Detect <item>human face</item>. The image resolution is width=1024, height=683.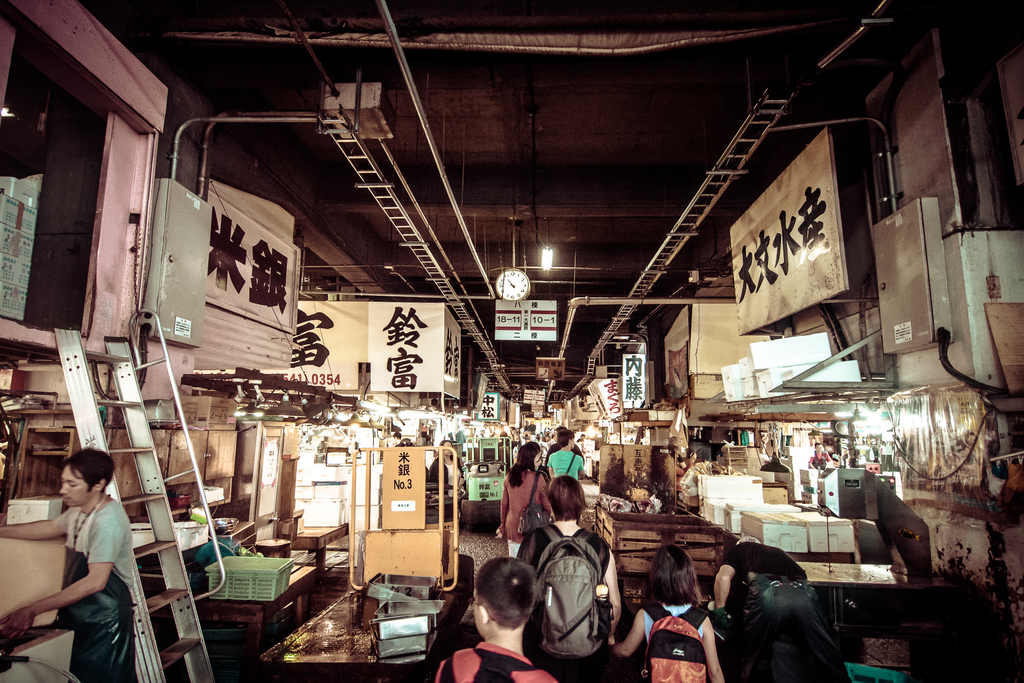
58:463:93:506.
